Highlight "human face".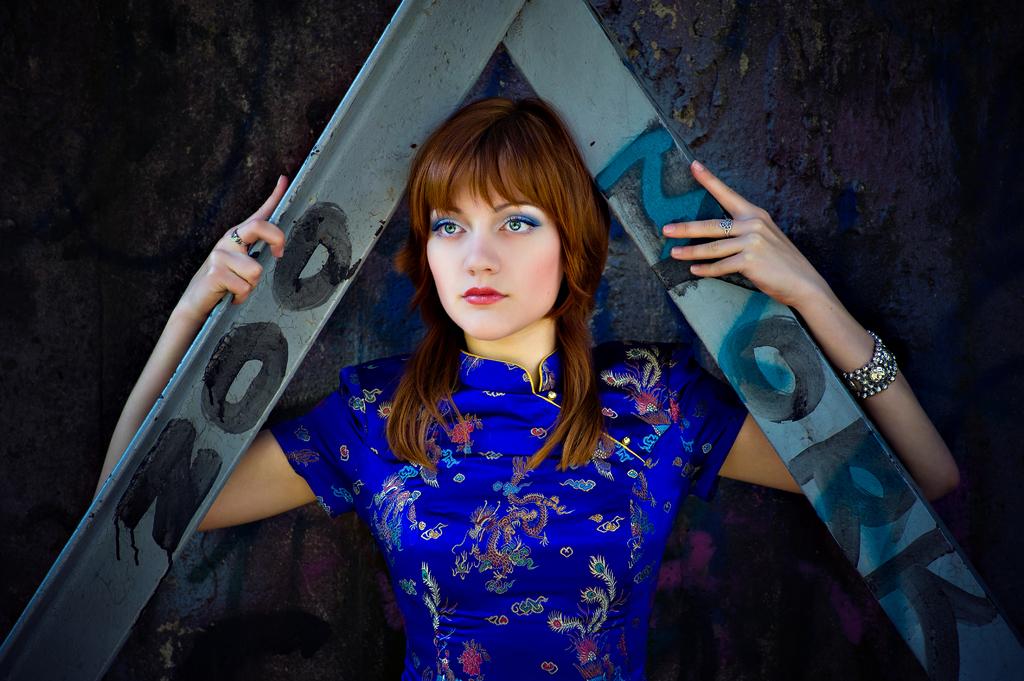
Highlighted region: {"left": 423, "top": 172, "right": 564, "bottom": 344}.
